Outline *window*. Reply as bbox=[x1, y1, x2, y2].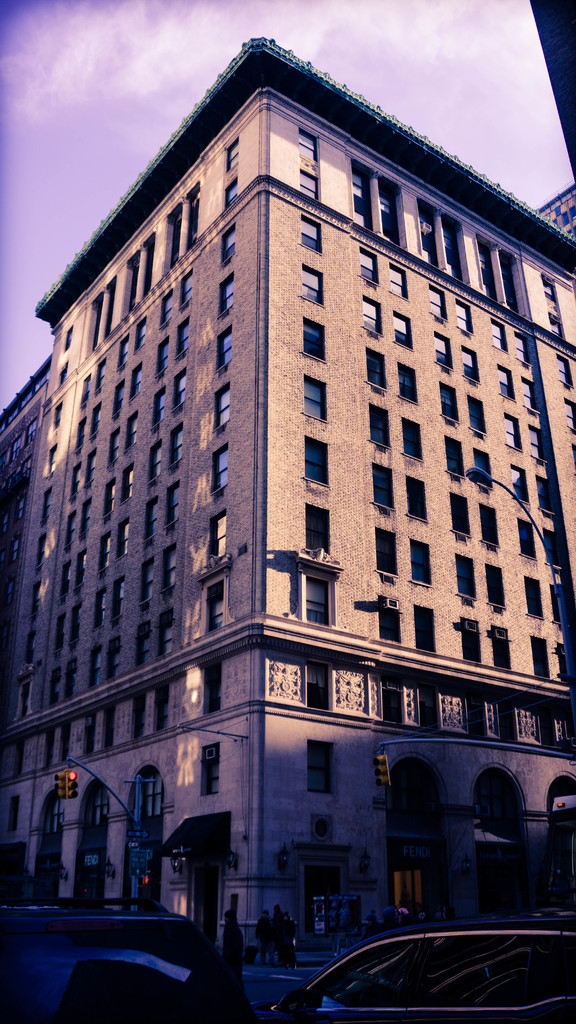
bbox=[48, 444, 57, 472].
